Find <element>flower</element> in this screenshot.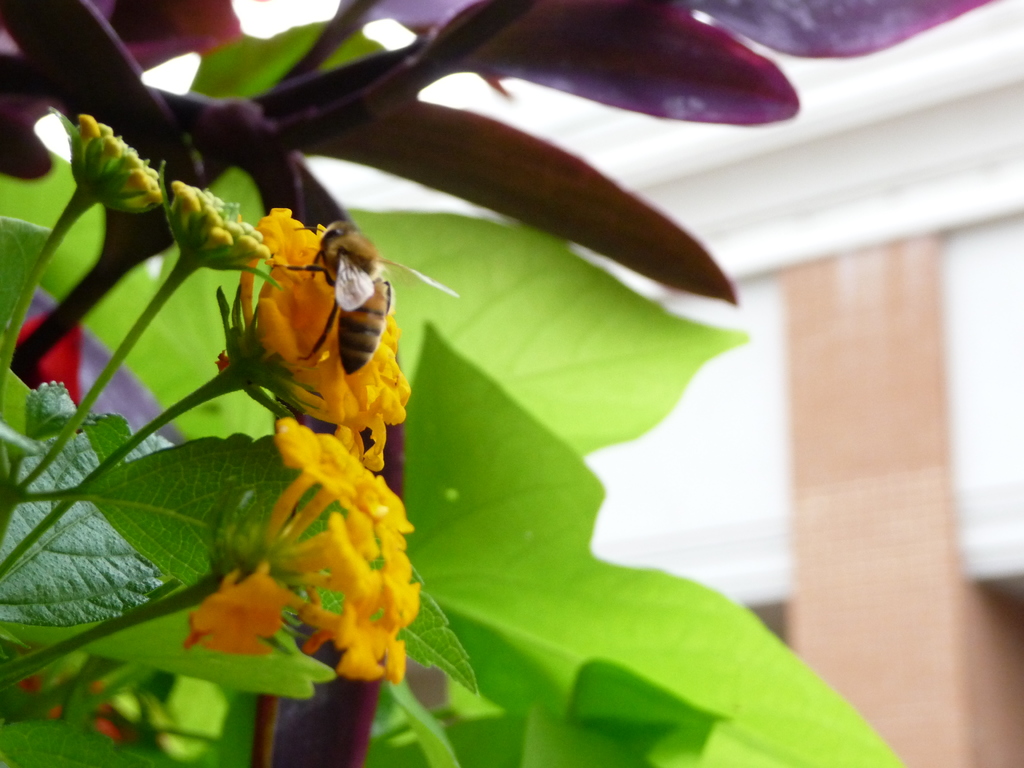
The bounding box for <element>flower</element> is {"left": 67, "top": 119, "right": 166, "bottom": 206}.
